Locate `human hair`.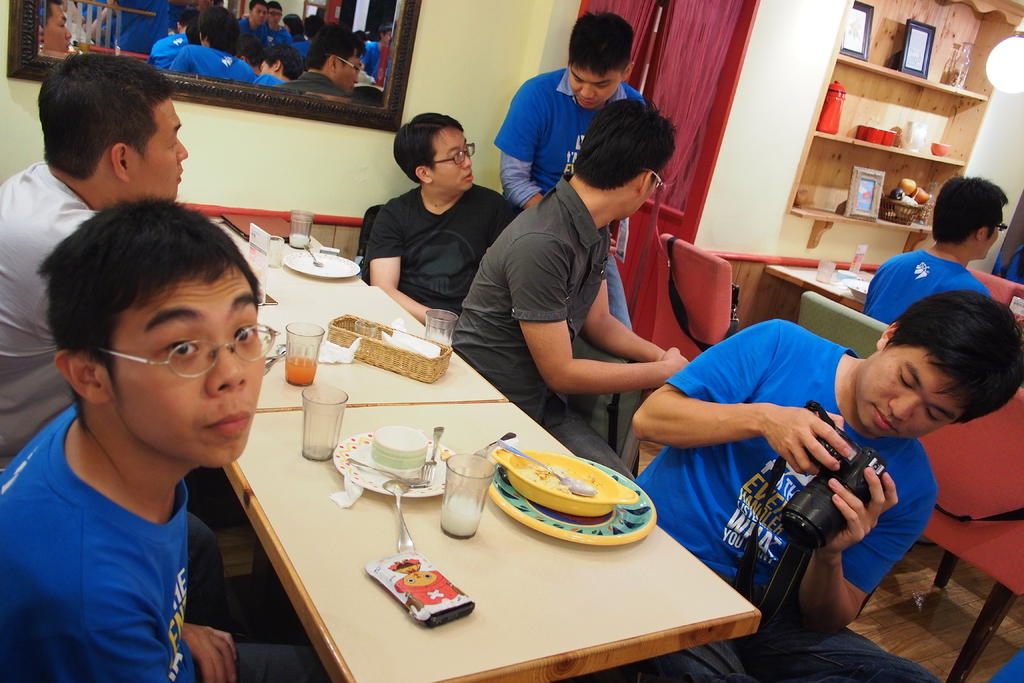
Bounding box: 570:12:636:86.
